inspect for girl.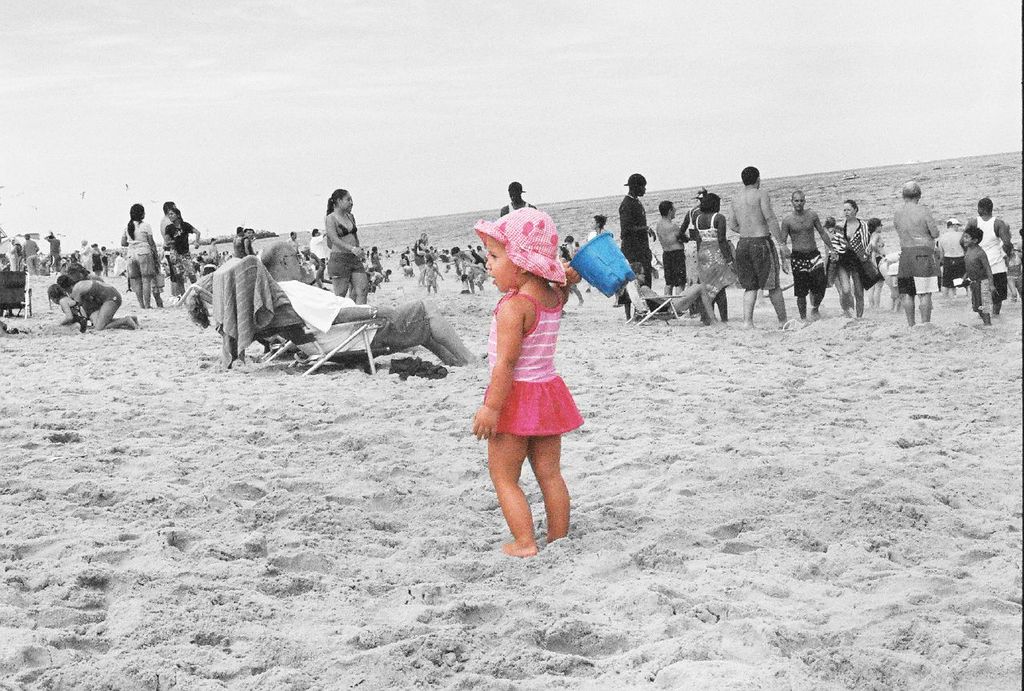
Inspection: [475,208,585,555].
